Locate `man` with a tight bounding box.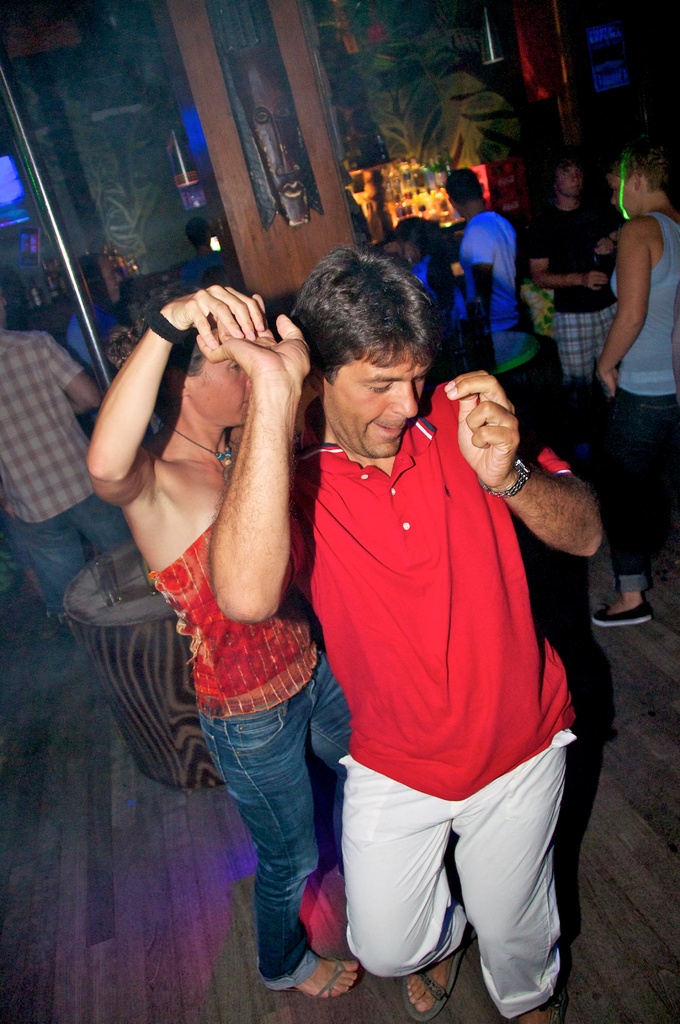
526, 153, 619, 389.
